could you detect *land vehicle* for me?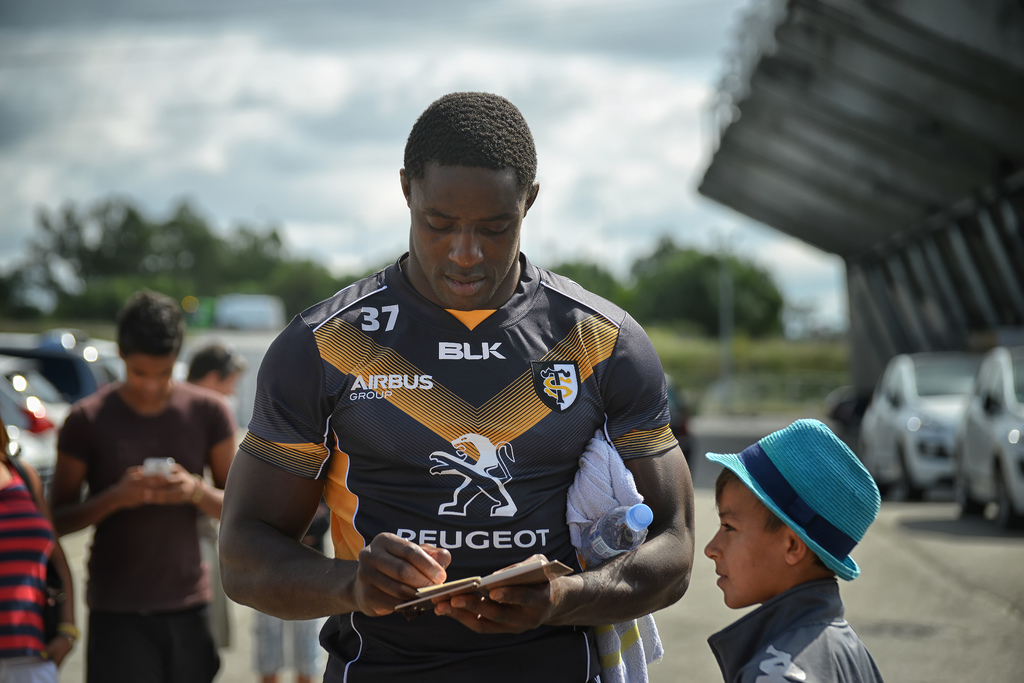
Detection result: {"left": 86, "top": 335, "right": 195, "bottom": 384}.
